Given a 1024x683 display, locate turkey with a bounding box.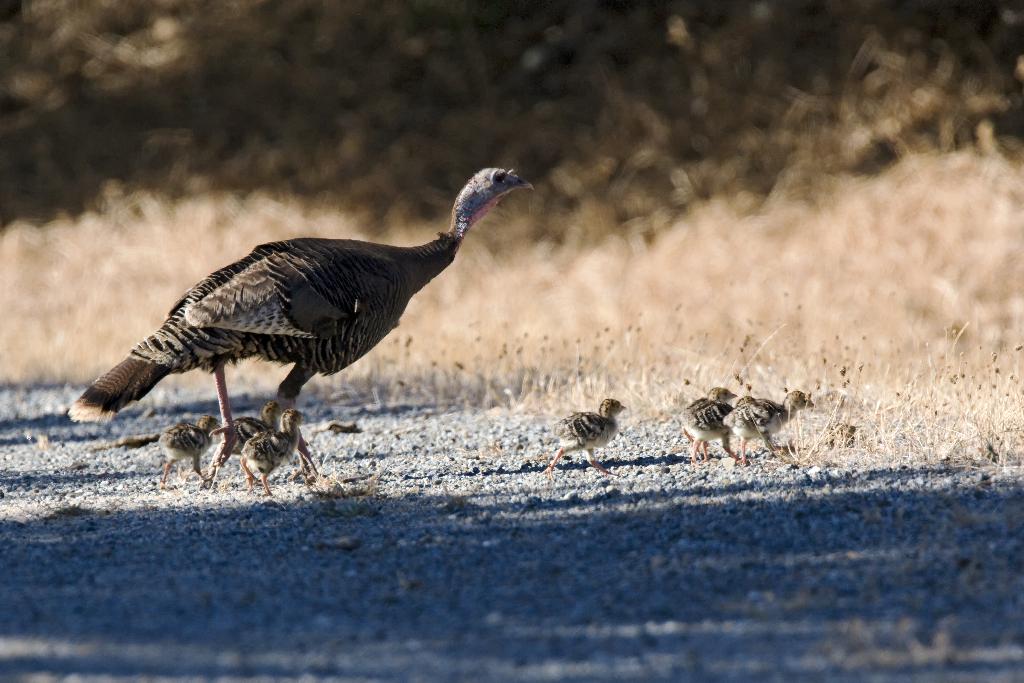
Located: crop(239, 407, 304, 495).
